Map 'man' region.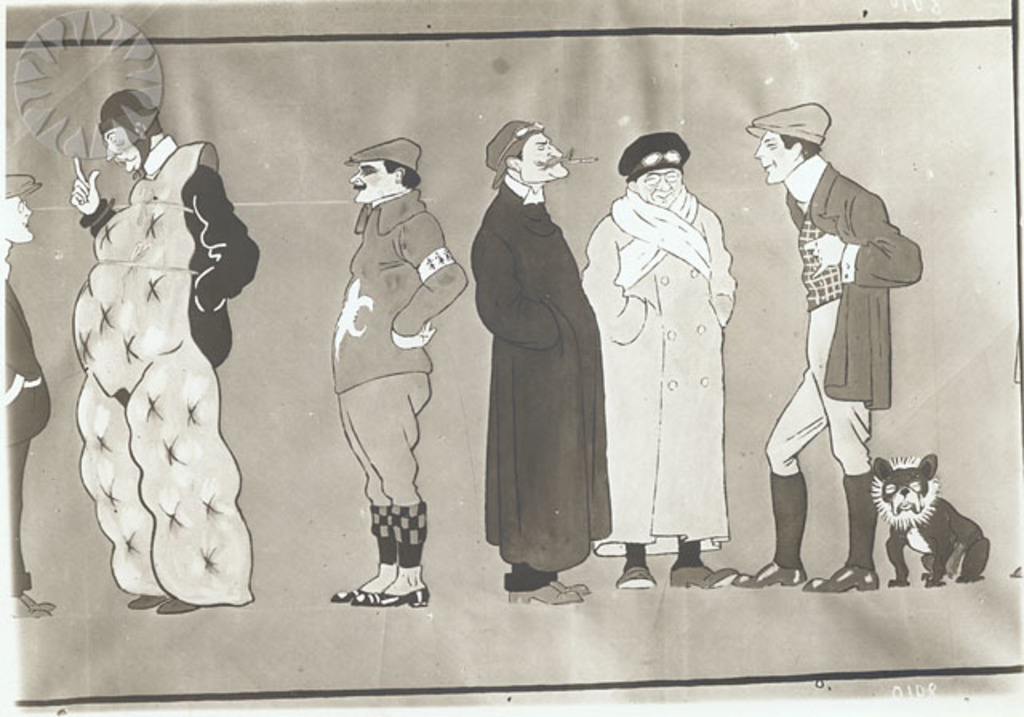
Mapped to pyautogui.locateOnScreen(320, 133, 469, 616).
